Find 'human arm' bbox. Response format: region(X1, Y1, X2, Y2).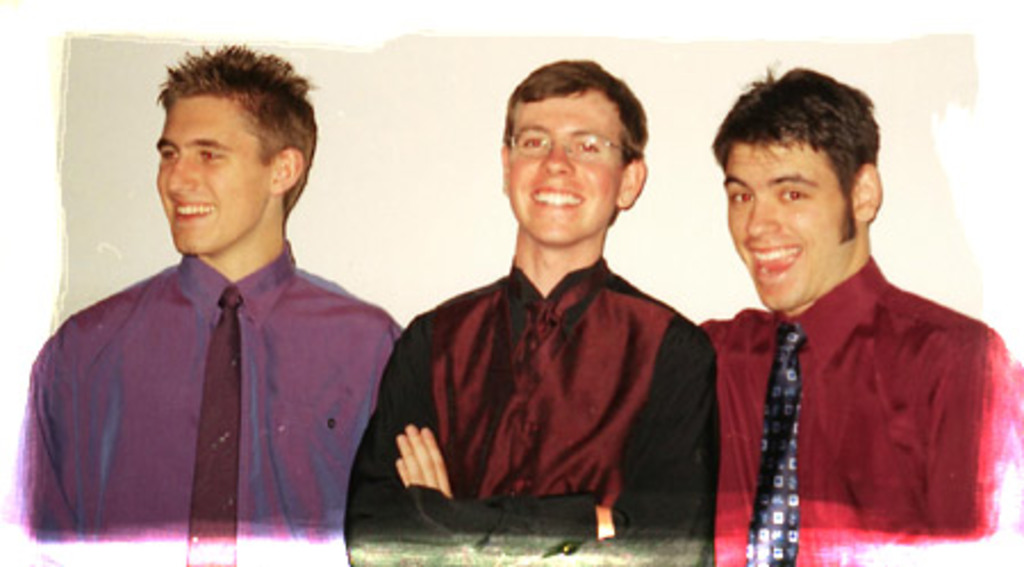
region(305, 298, 405, 565).
